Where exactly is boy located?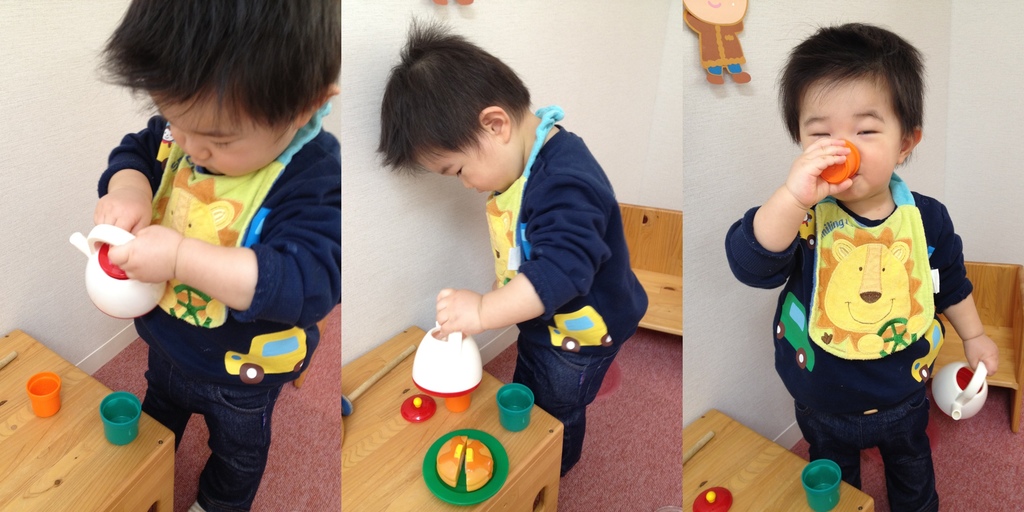
Its bounding box is 77,21,346,455.
